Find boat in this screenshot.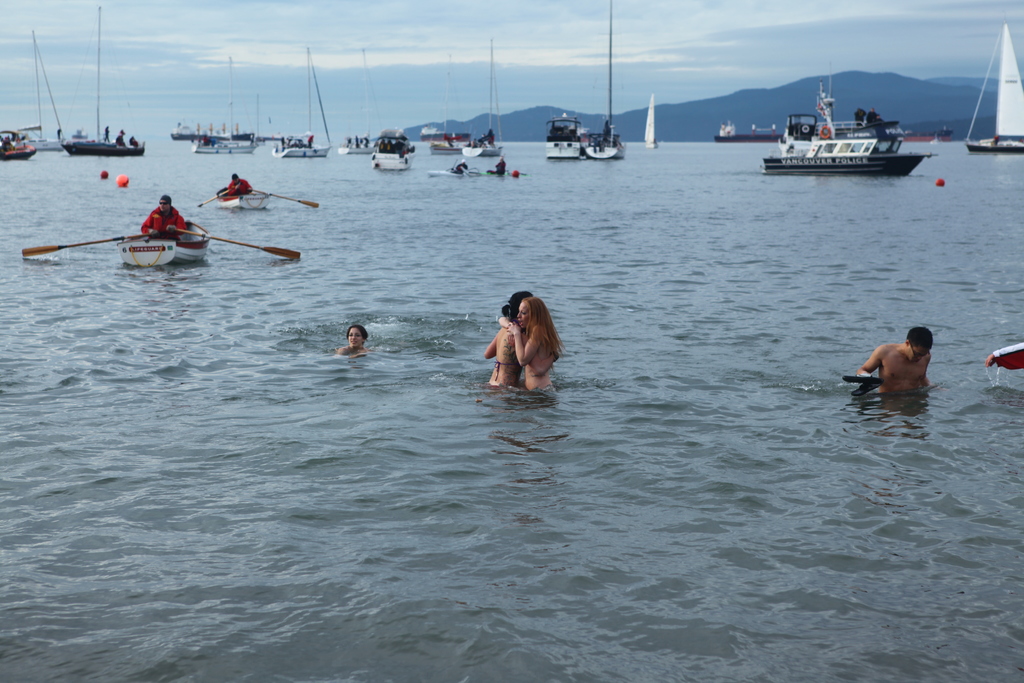
The bounding box for boat is 116,227,212,270.
